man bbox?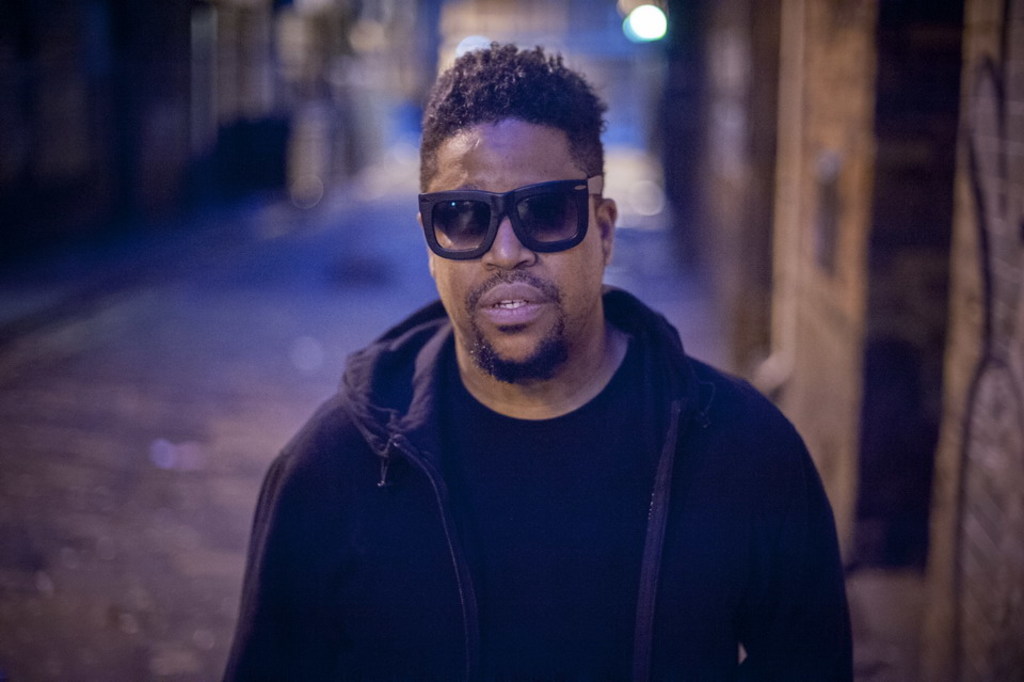
{"left": 228, "top": 42, "right": 858, "bottom": 661}
